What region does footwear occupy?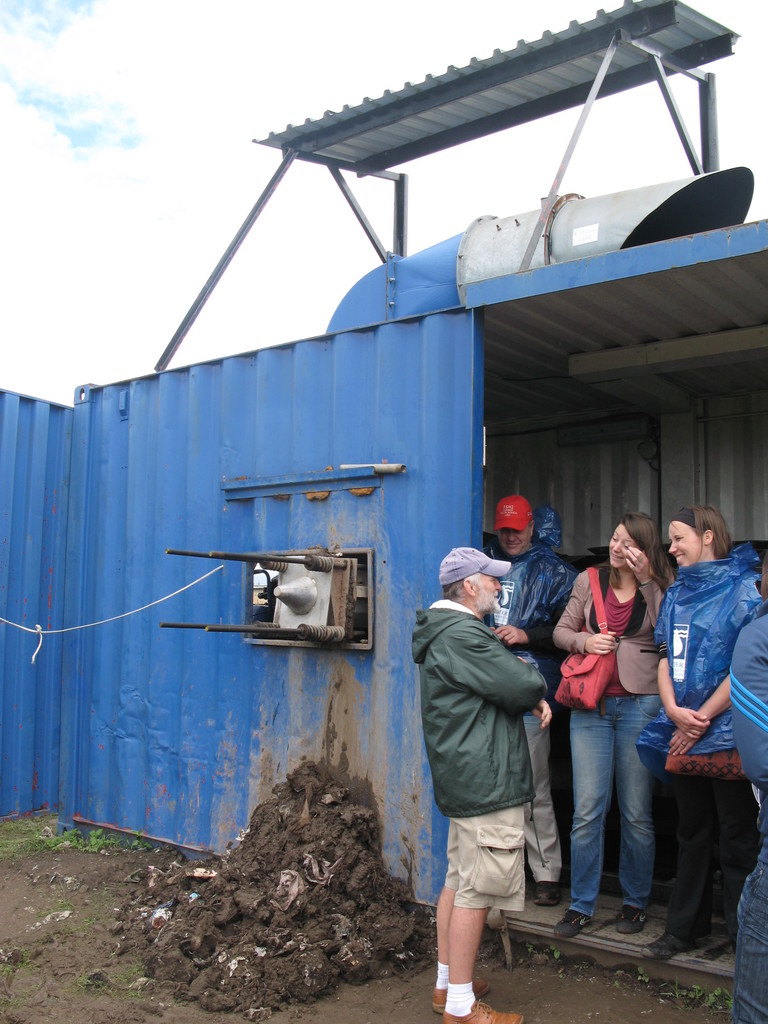
[618,908,649,932].
